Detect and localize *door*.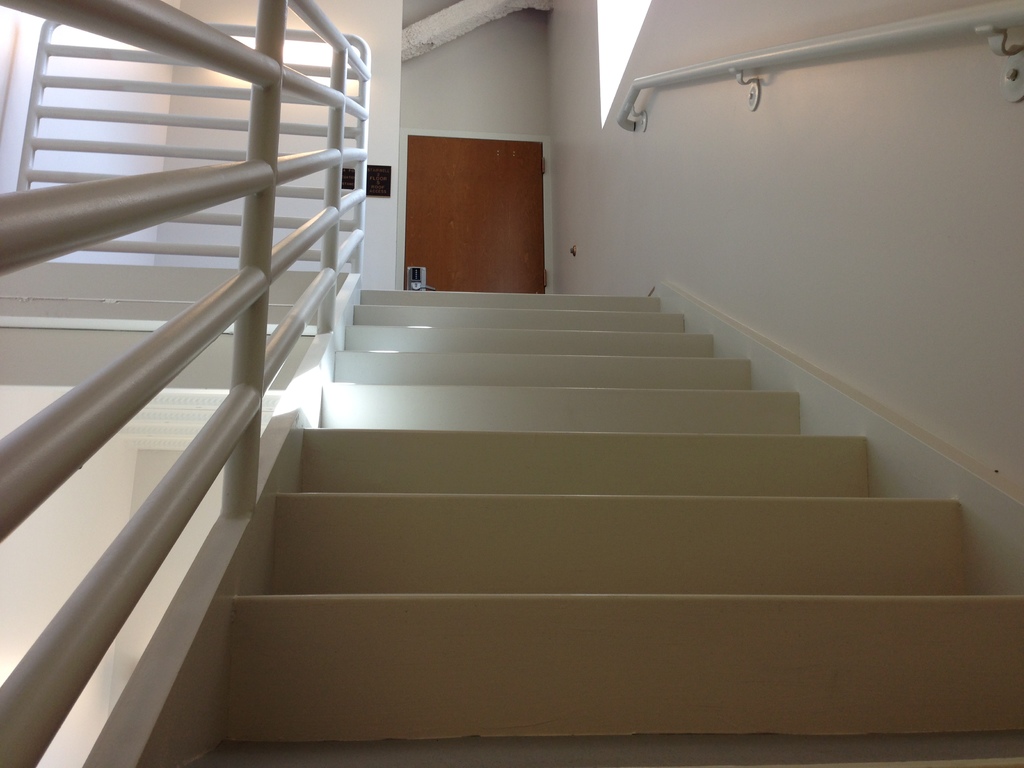
Localized at box(409, 125, 552, 289).
